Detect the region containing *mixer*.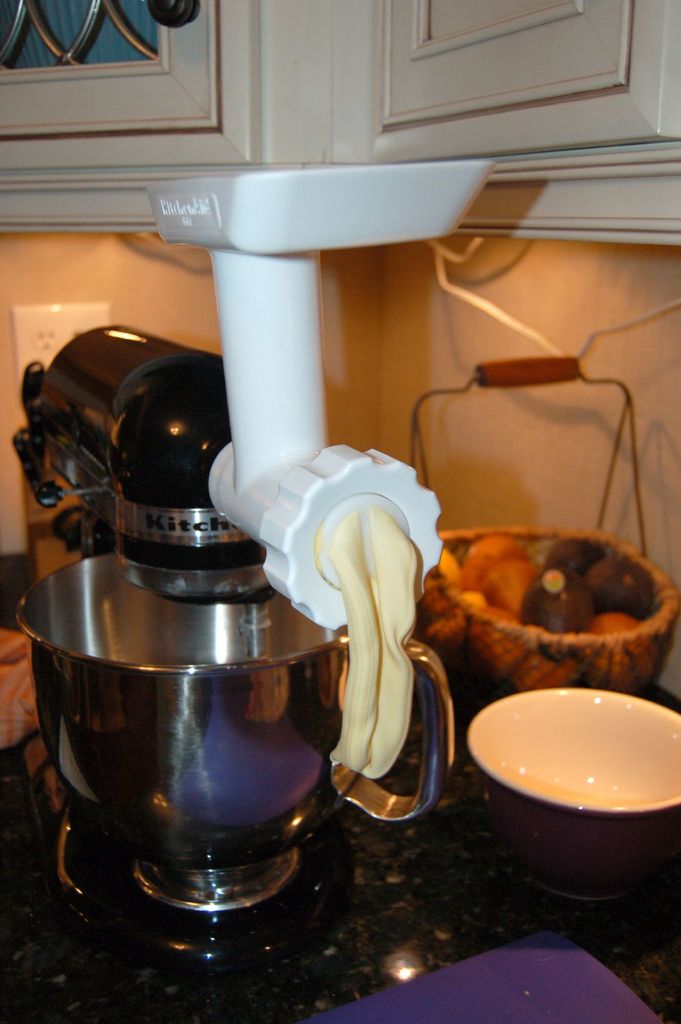
[48, 178, 482, 1023].
